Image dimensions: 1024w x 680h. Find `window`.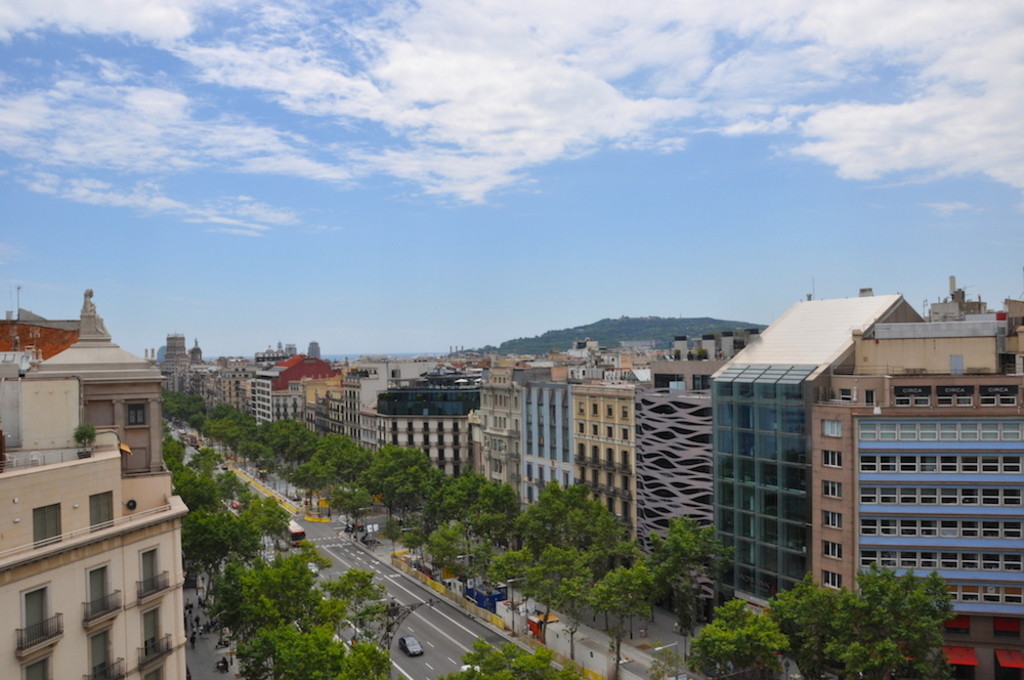
x1=822 y1=477 x2=848 y2=499.
